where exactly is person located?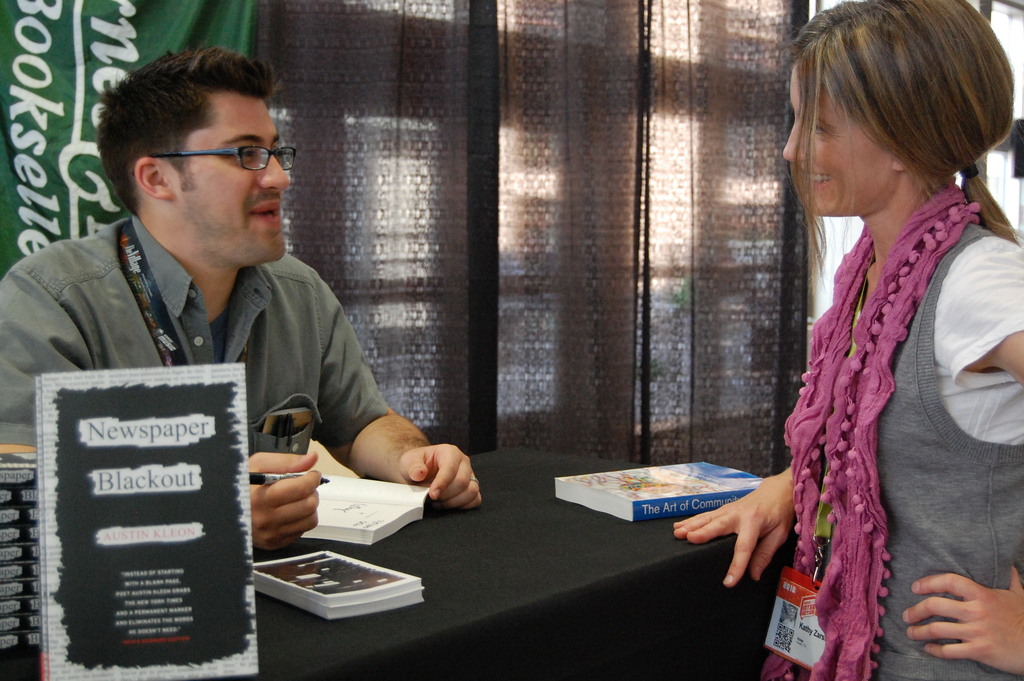
Its bounding box is <region>667, 0, 1023, 680</region>.
